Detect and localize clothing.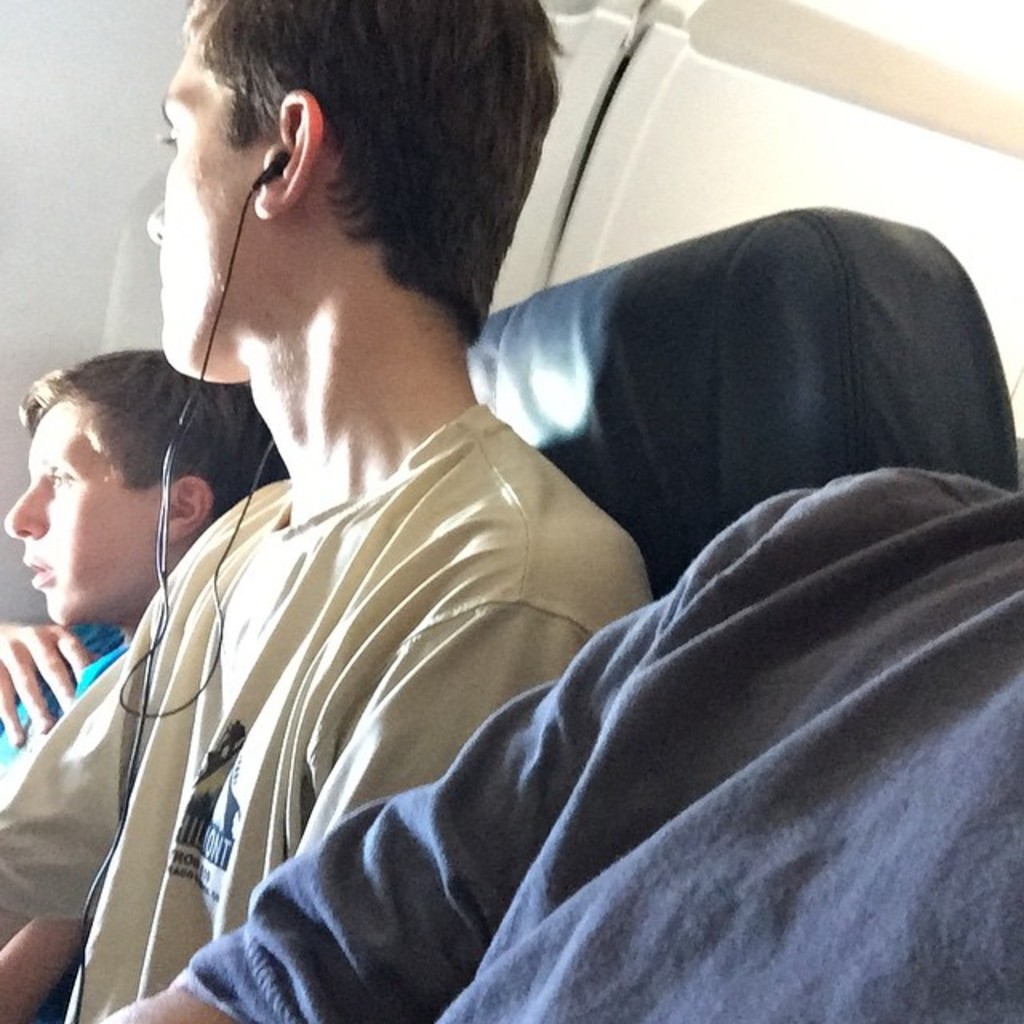
Localized at locate(0, 626, 168, 800).
